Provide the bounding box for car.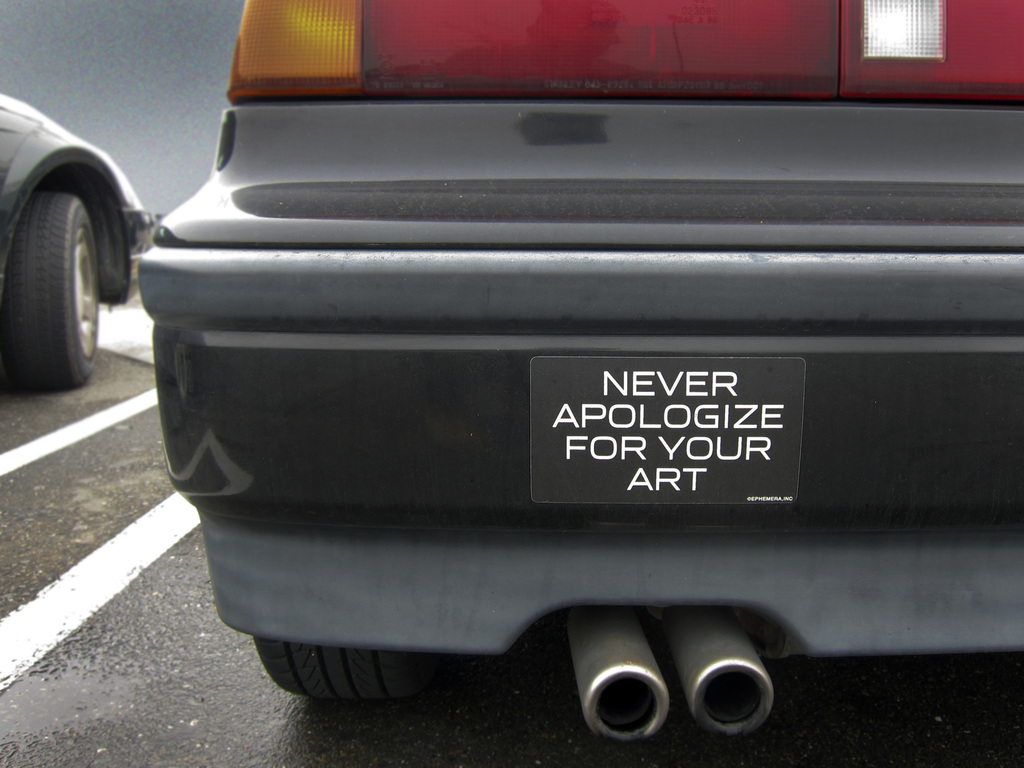
rect(42, 0, 997, 750).
